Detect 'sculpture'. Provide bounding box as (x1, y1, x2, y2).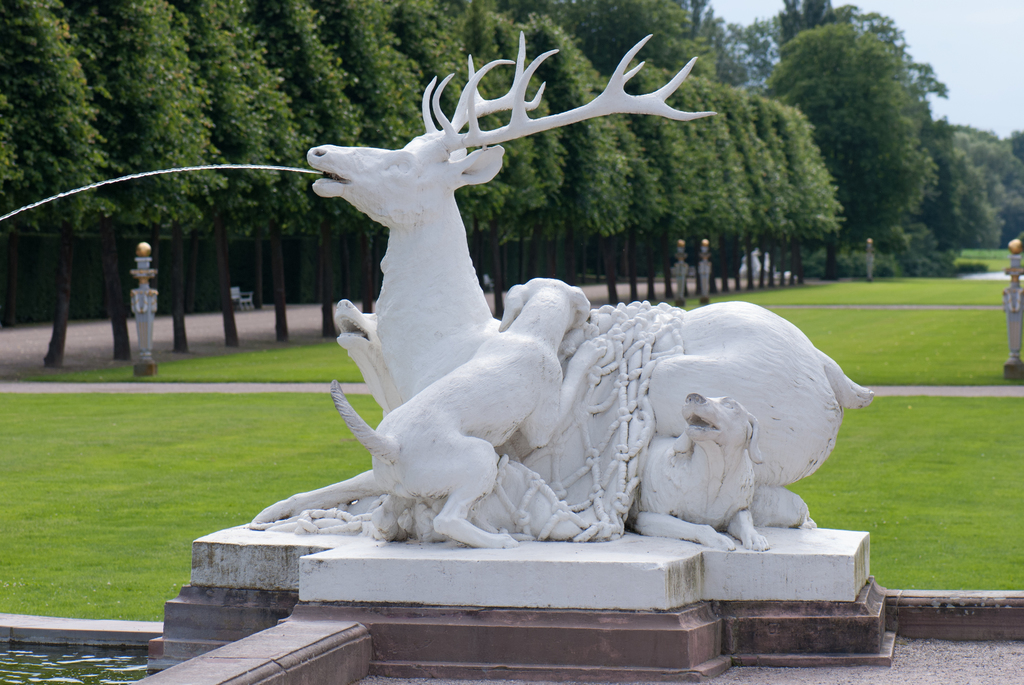
(213, 22, 874, 599).
